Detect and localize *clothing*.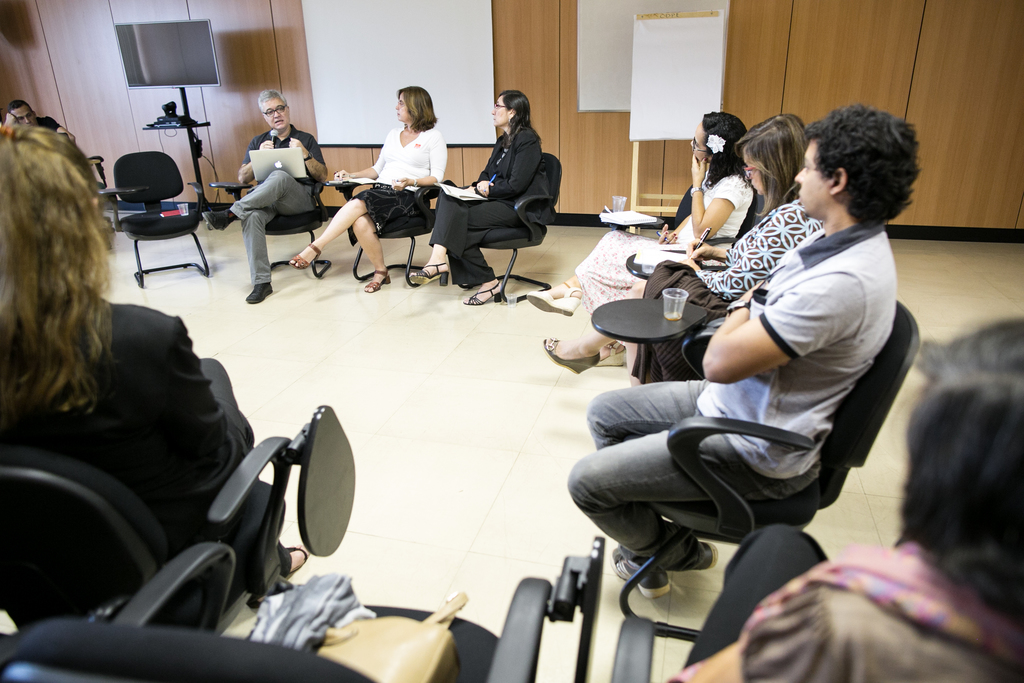
Localized at <box>429,126,547,292</box>.
